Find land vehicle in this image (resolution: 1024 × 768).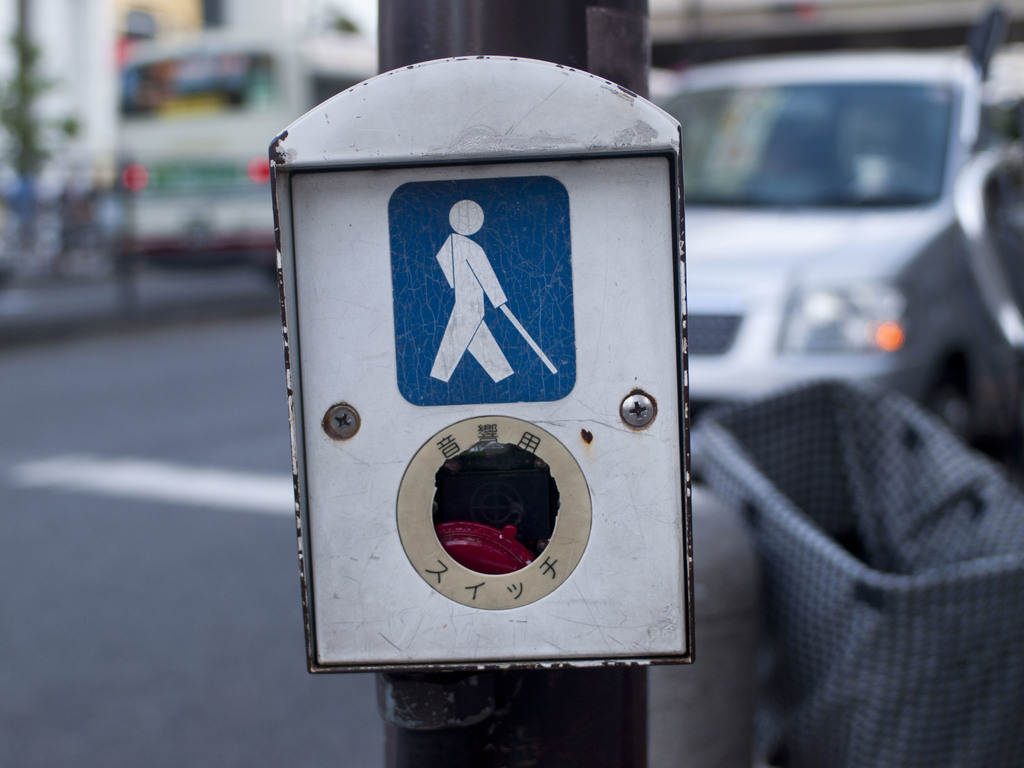
rect(693, 54, 1021, 459).
